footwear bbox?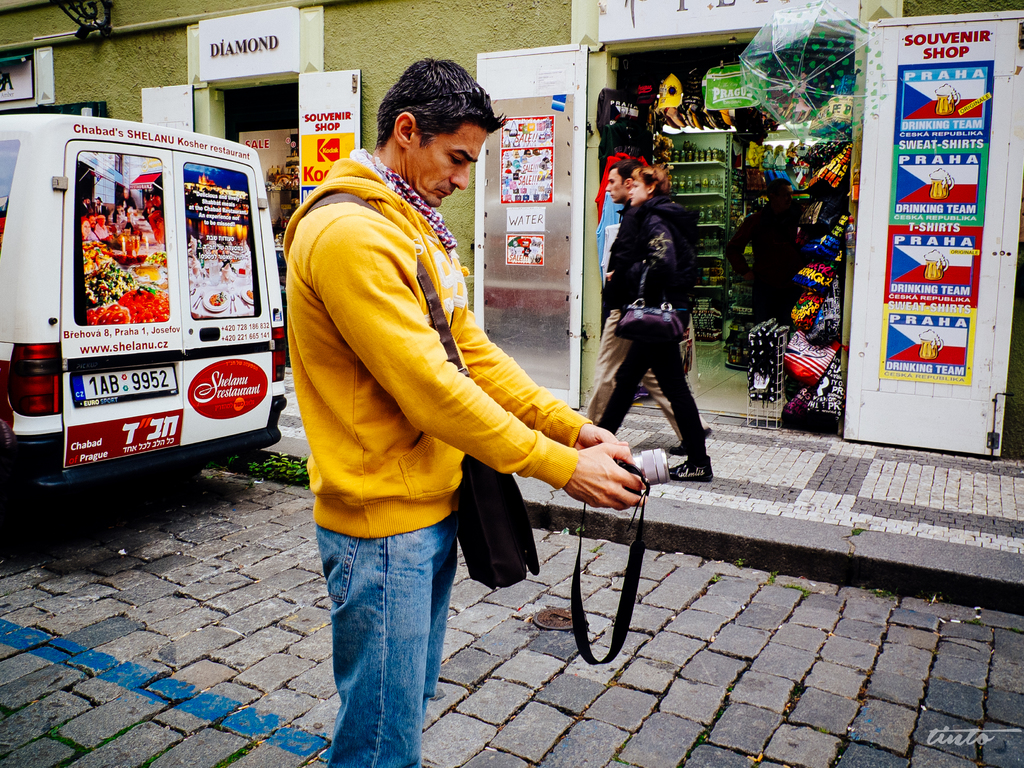
[664,420,707,459]
